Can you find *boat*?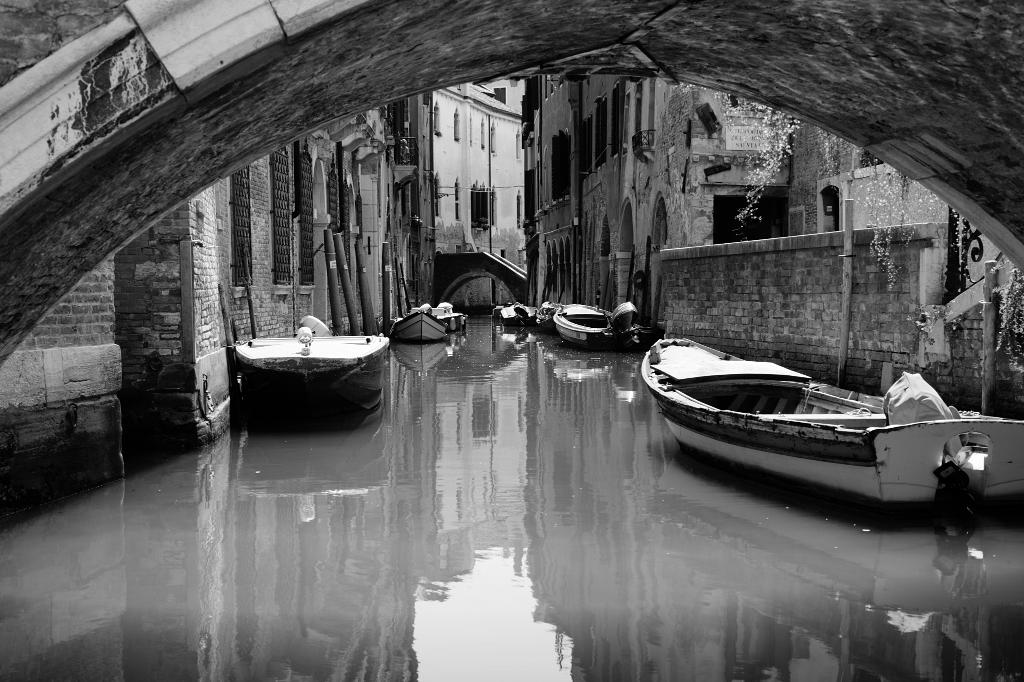
Yes, bounding box: select_region(664, 320, 992, 517).
